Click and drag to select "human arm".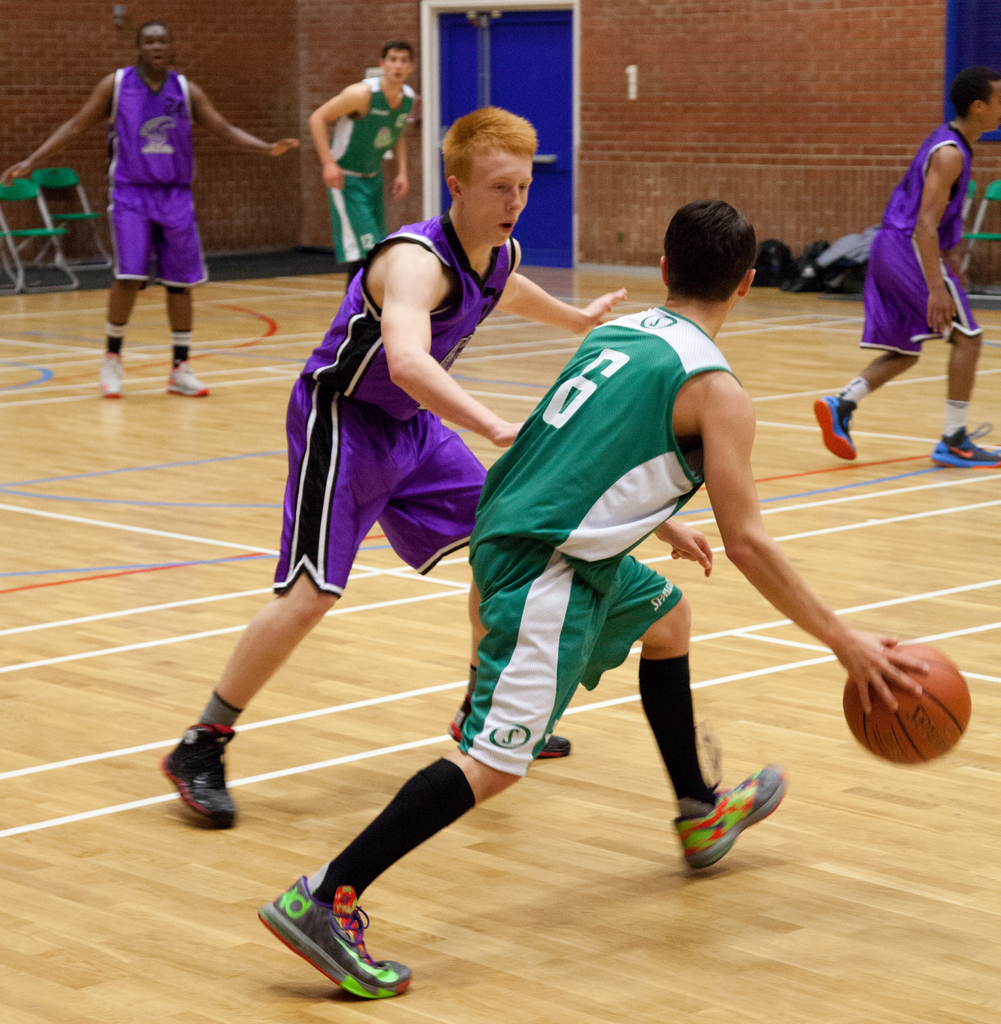
Selection: 693:418:920:735.
